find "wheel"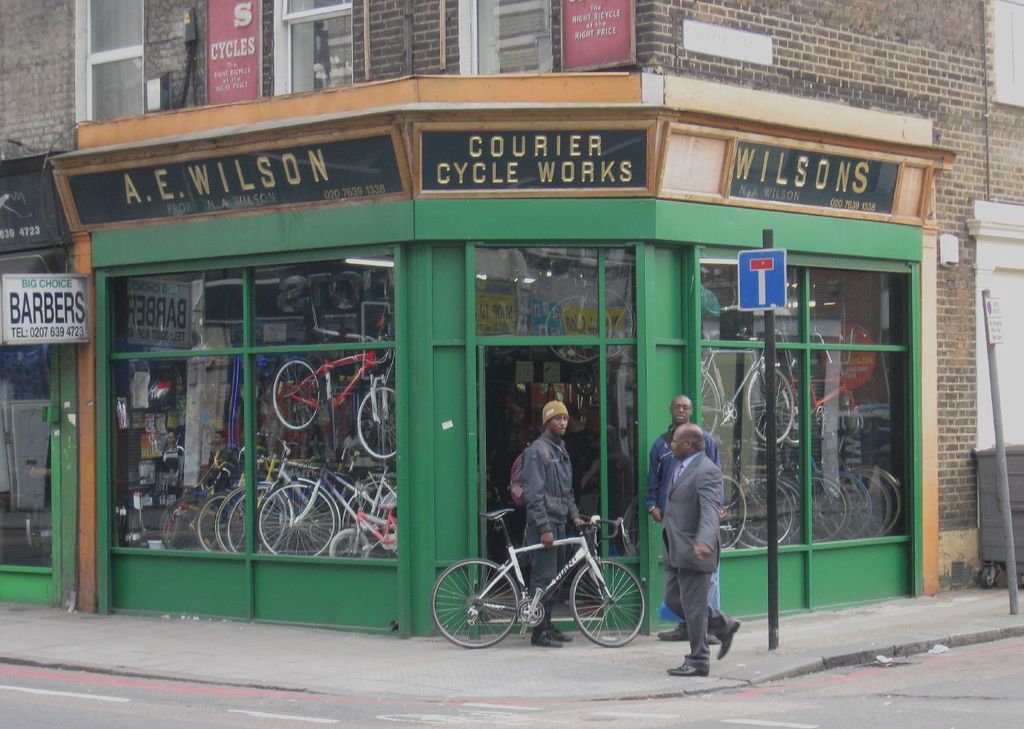
box(699, 368, 721, 439)
